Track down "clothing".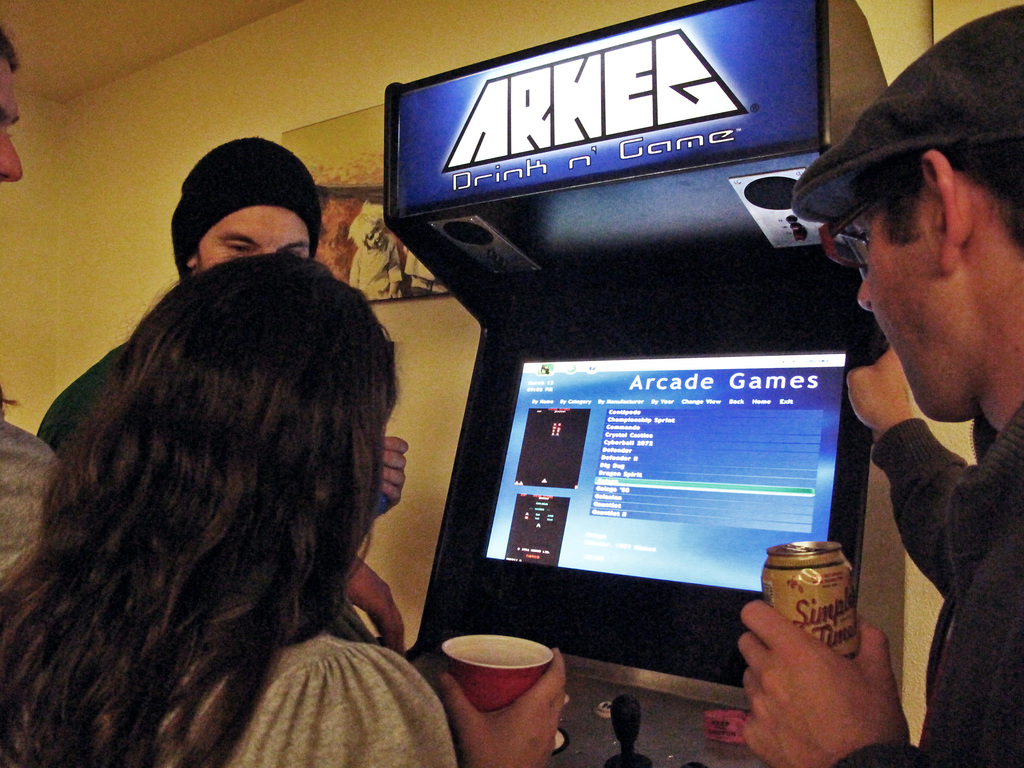
Tracked to locate(5, 322, 458, 752).
